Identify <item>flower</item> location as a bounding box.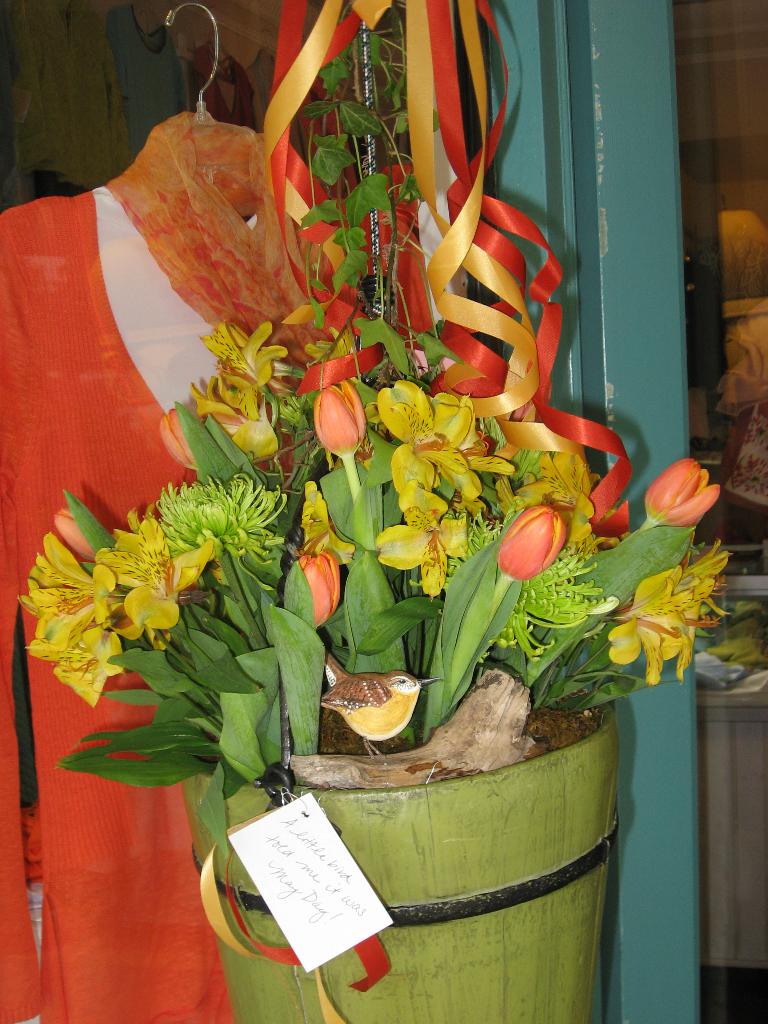
<box>289,538,345,634</box>.
